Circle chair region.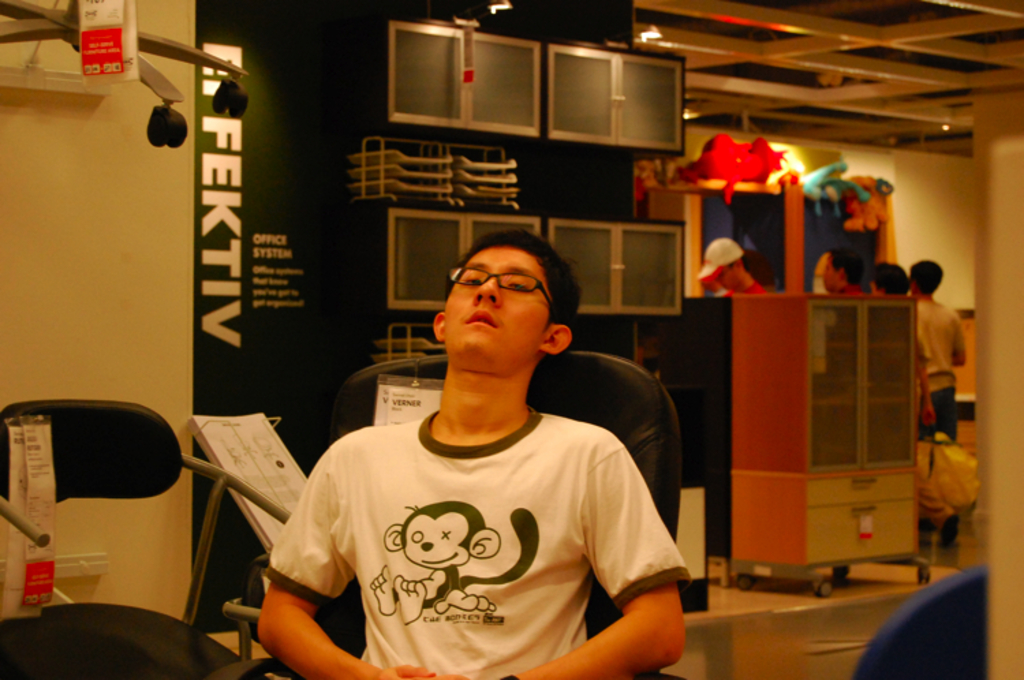
Region: rect(0, 397, 289, 679).
